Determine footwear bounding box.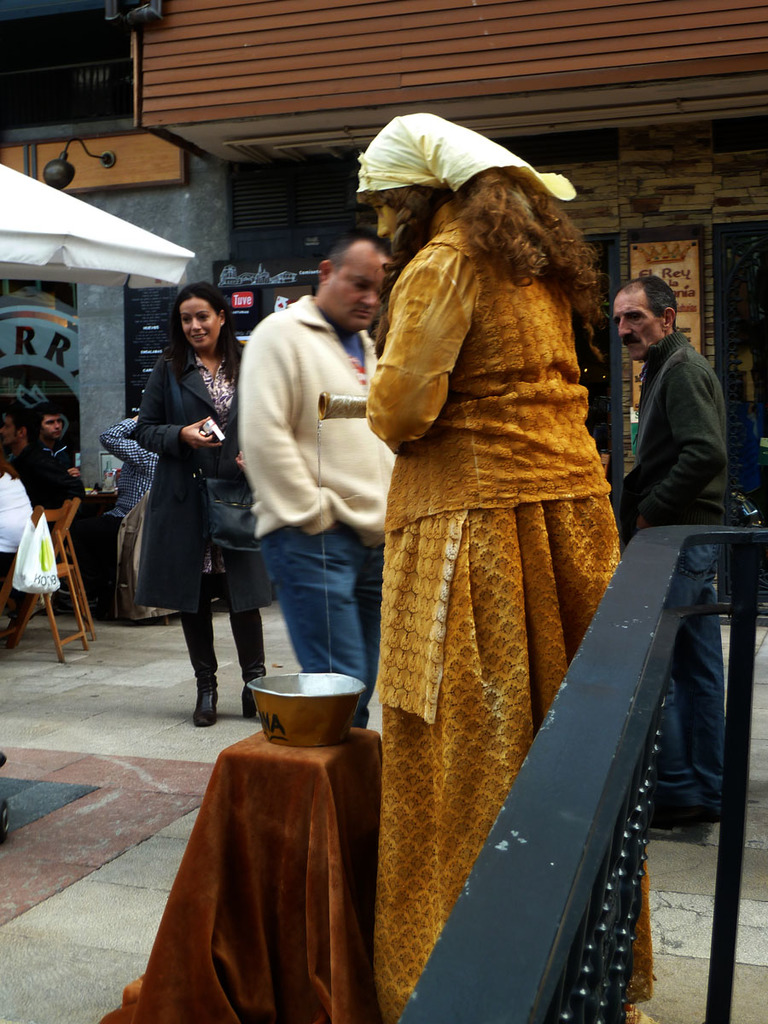
Determined: crop(167, 650, 229, 733).
